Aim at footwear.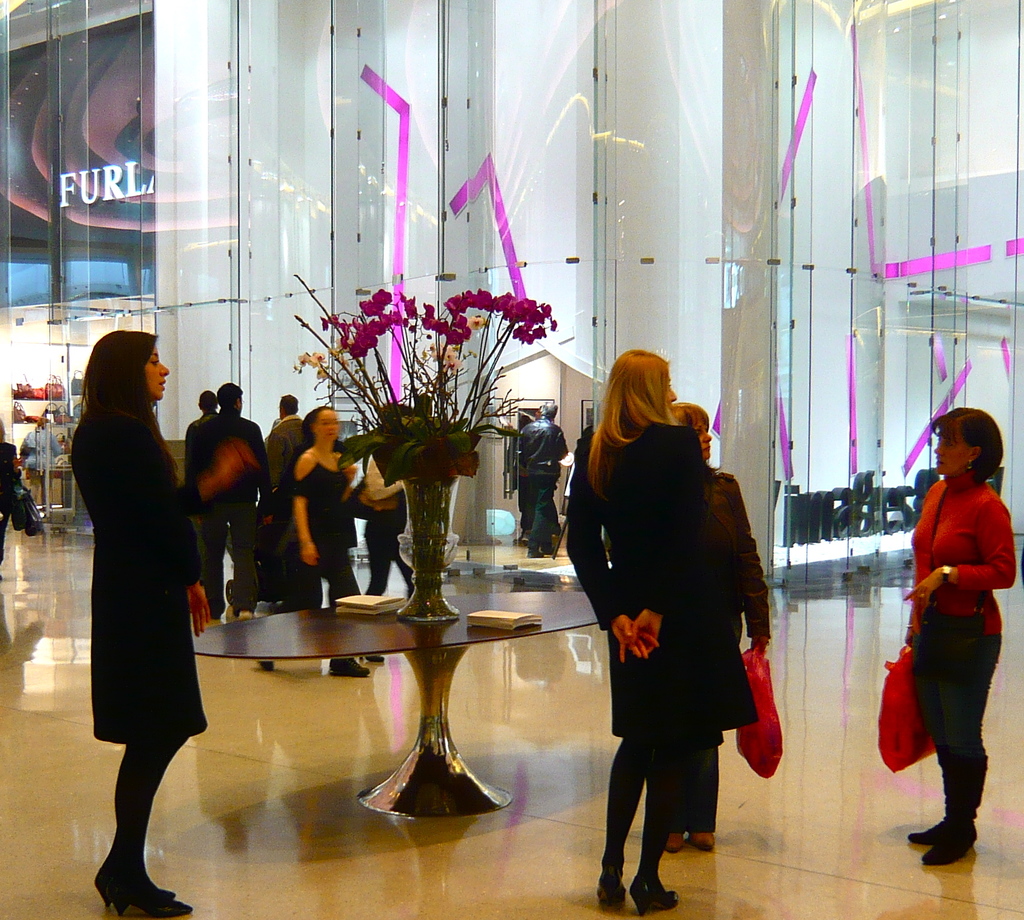
Aimed at [x1=329, y1=656, x2=370, y2=675].
